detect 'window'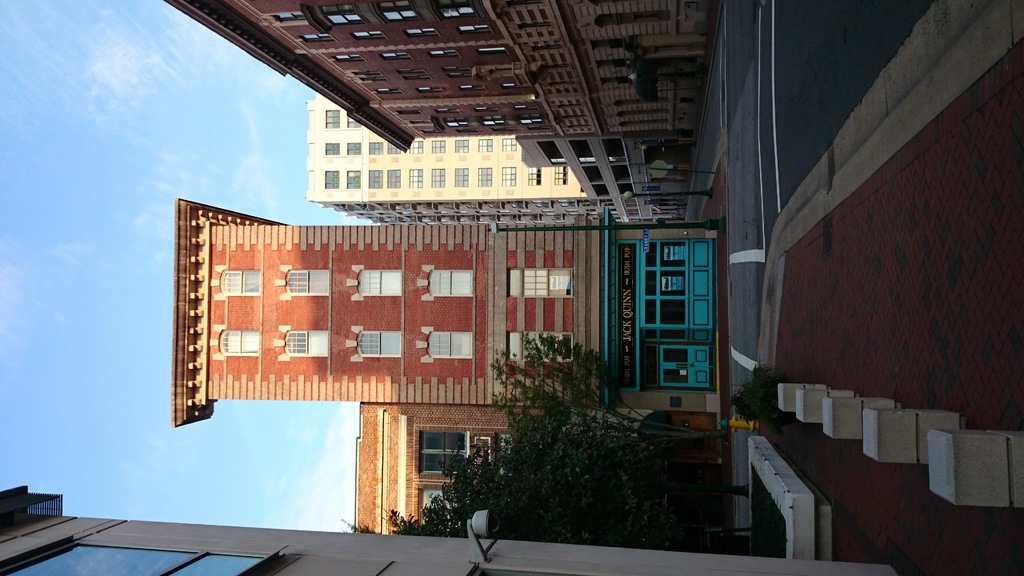
locate(454, 140, 468, 153)
